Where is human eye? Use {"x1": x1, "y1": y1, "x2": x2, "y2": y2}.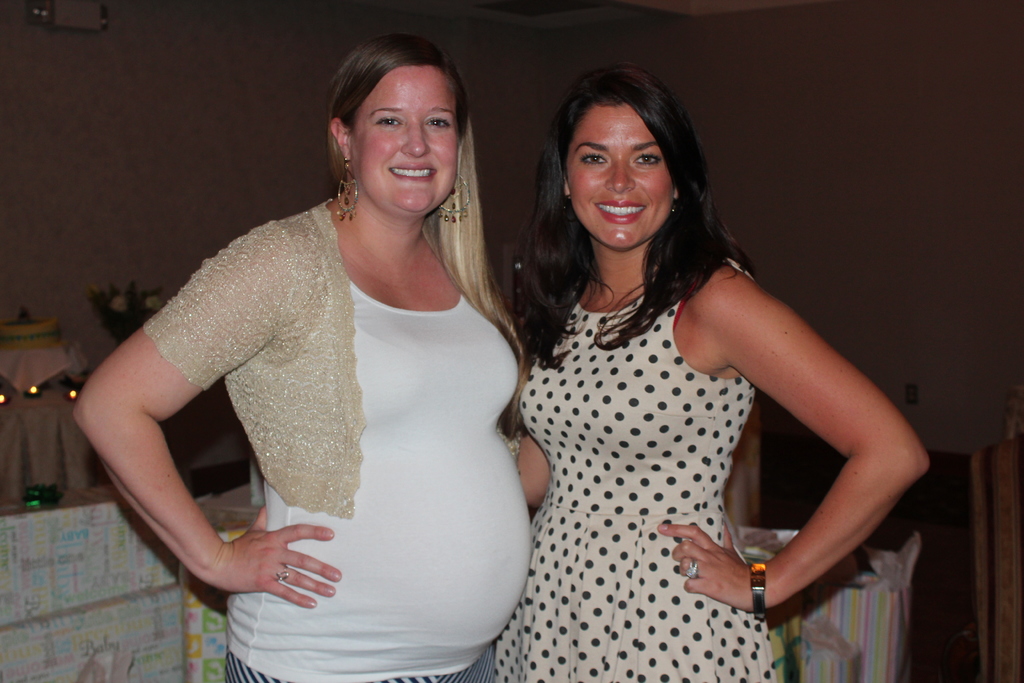
{"x1": 425, "y1": 115, "x2": 455, "y2": 133}.
